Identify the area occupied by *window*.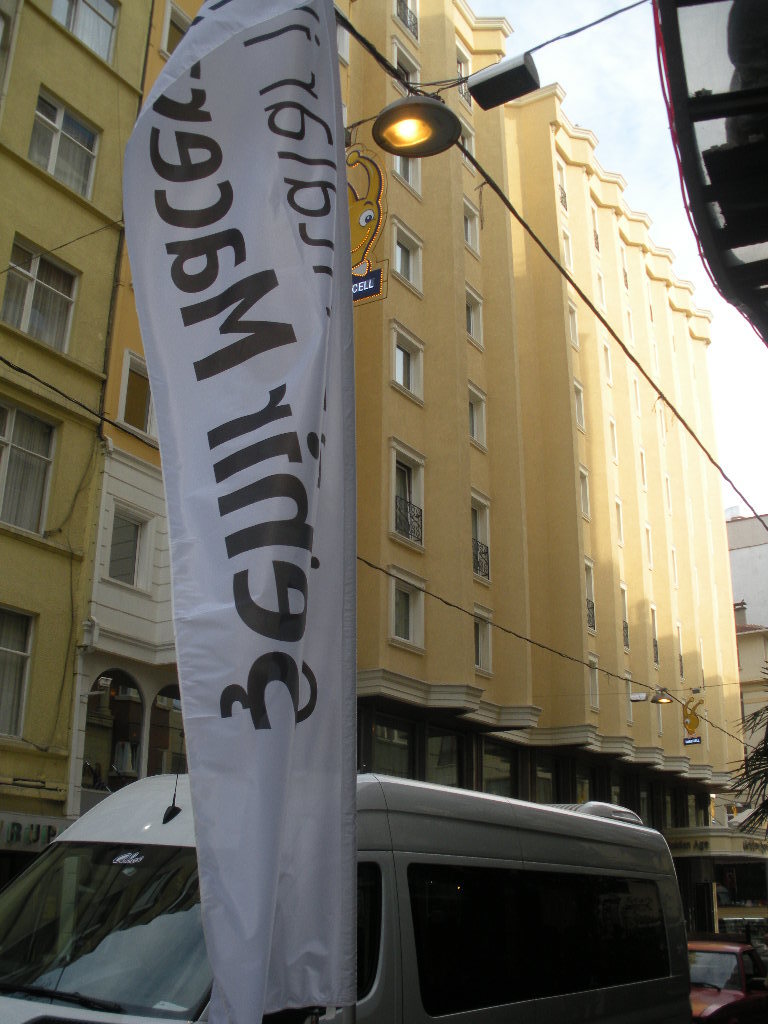
Area: 0, 611, 25, 744.
